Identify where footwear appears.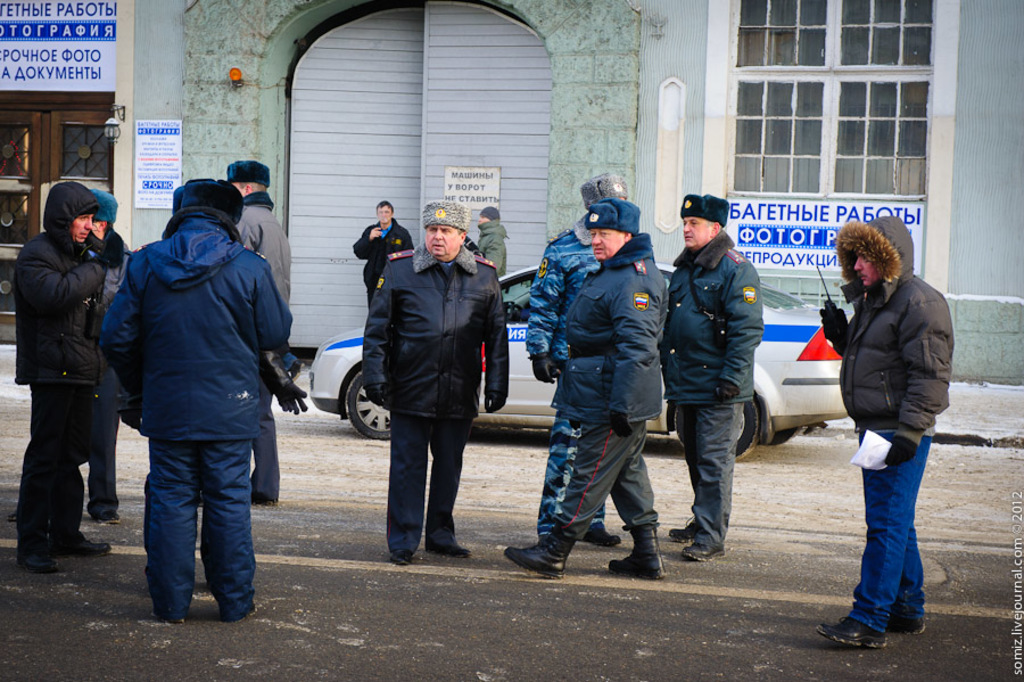
Appears at Rect(815, 615, 882, 646).
